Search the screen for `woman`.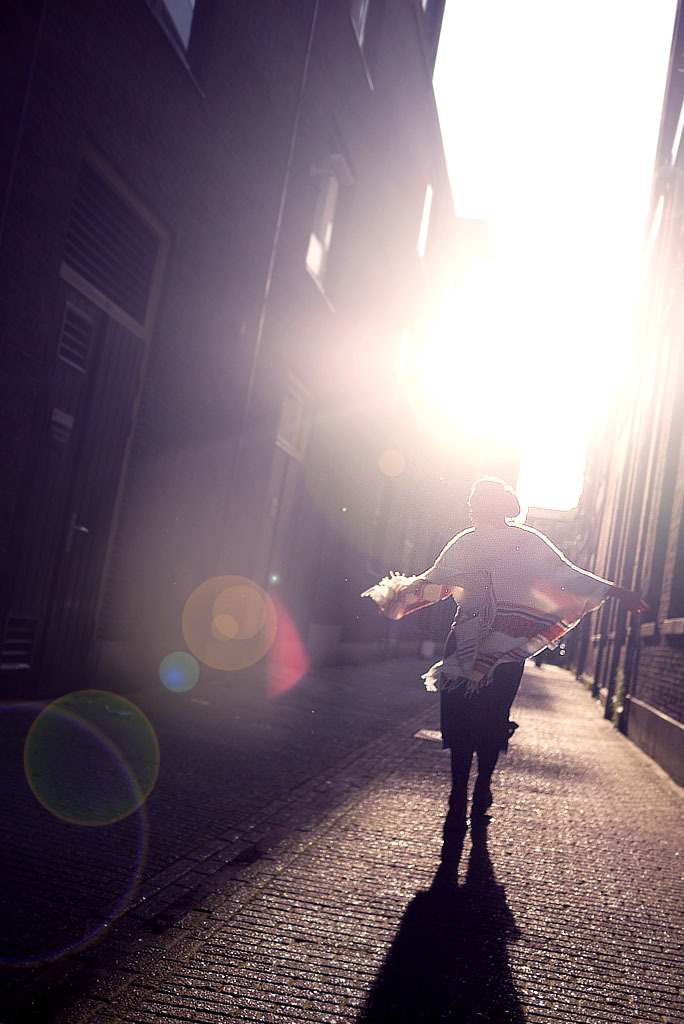
Found at [402,504,556,882].
